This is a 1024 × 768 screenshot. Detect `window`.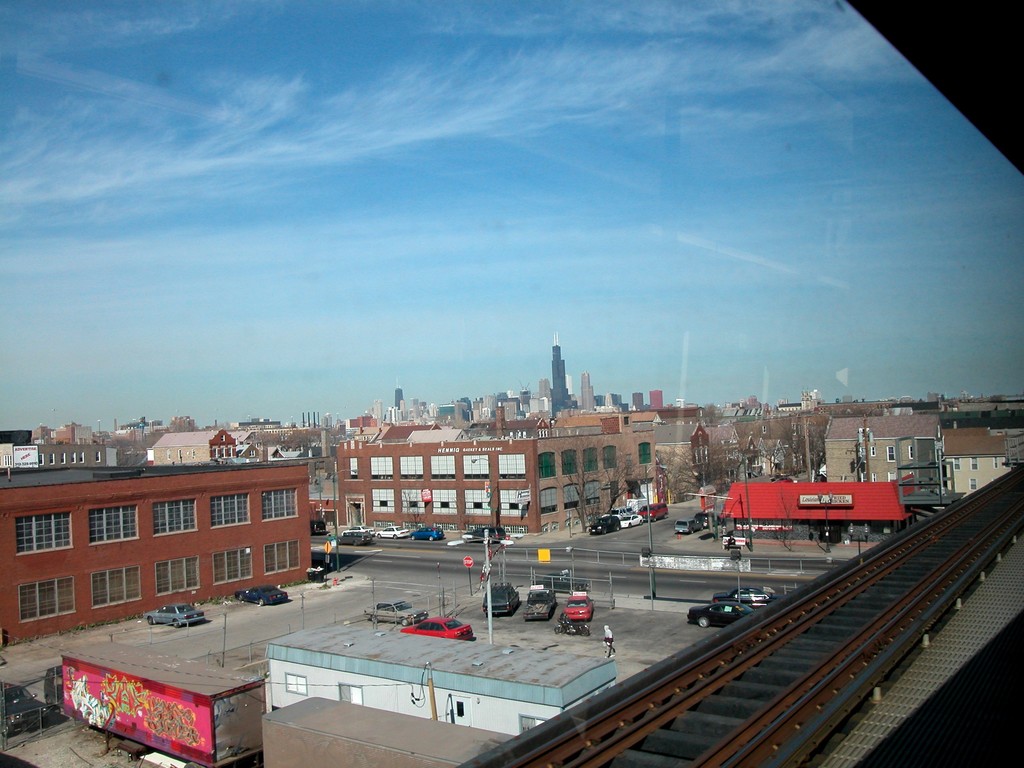
<region>369, 457, 392, 479</region>.
